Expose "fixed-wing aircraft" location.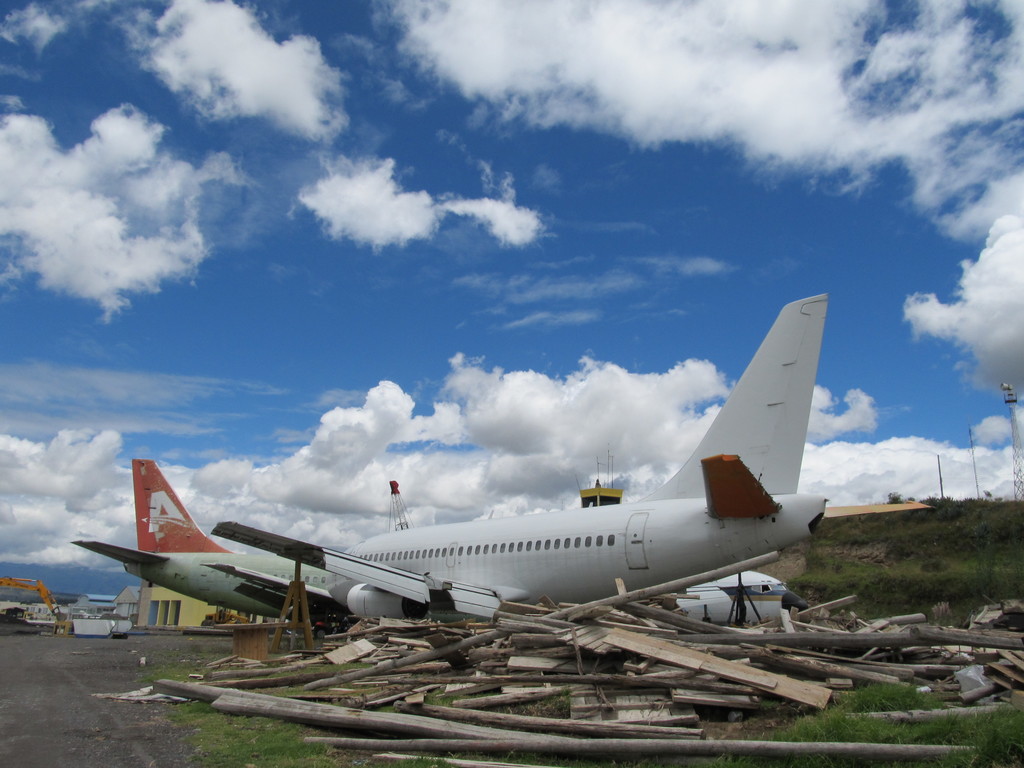
Exposed at (x1=70, y1=458, x2=350, y2=624).
